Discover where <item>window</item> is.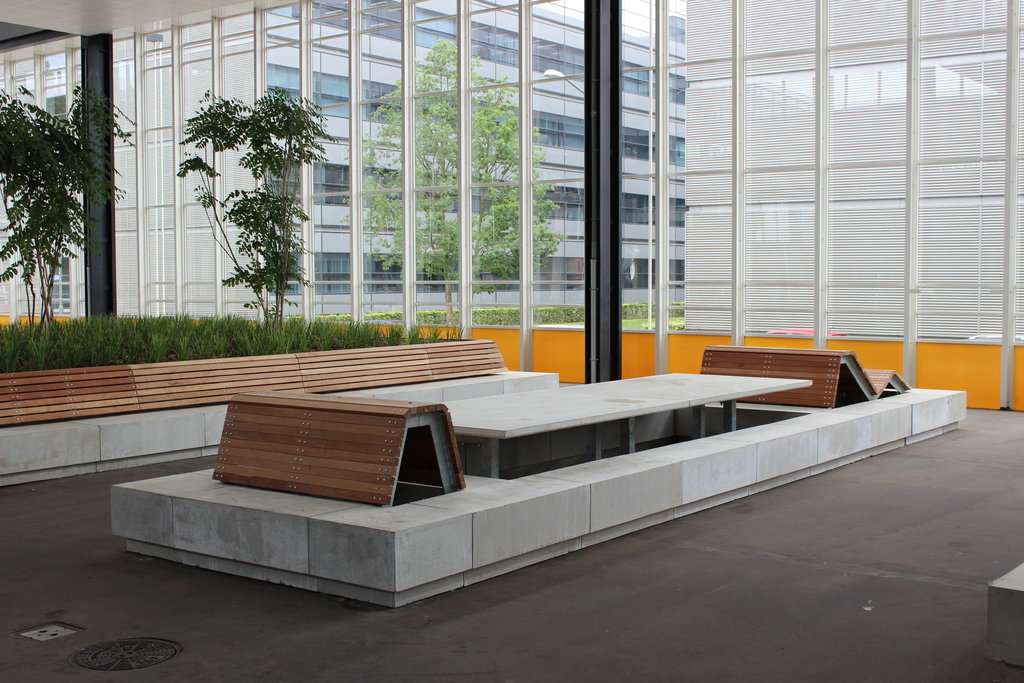
Discovered at {"x1": 362, "y1": 76, "x2": 401, "y2": 128}.
